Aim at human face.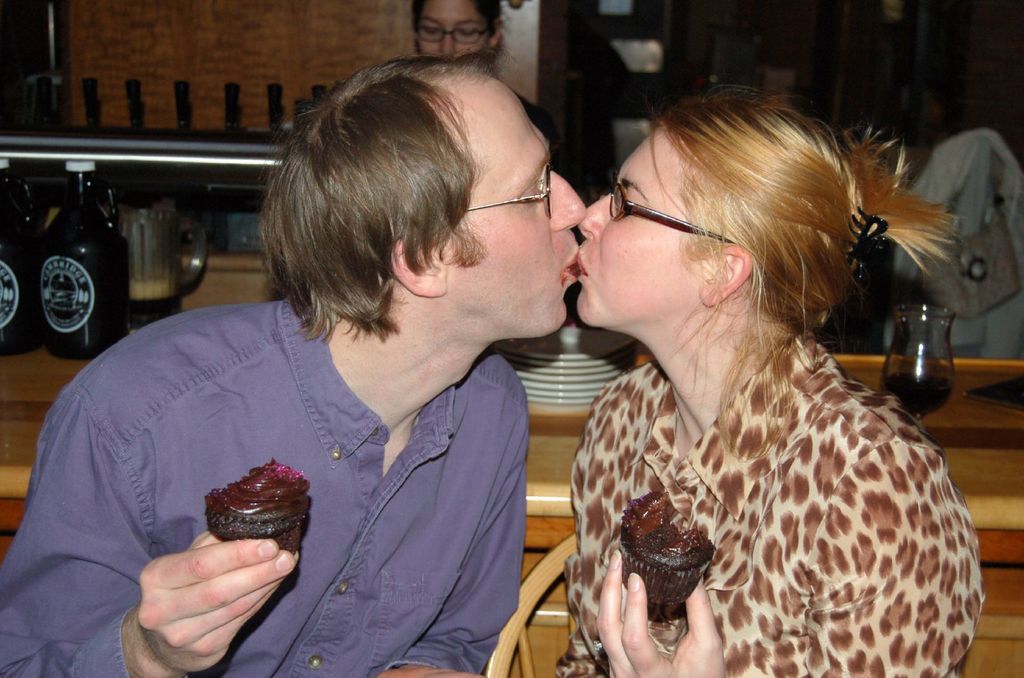
Aimed at bbox=(435, 83, 586, 337).
